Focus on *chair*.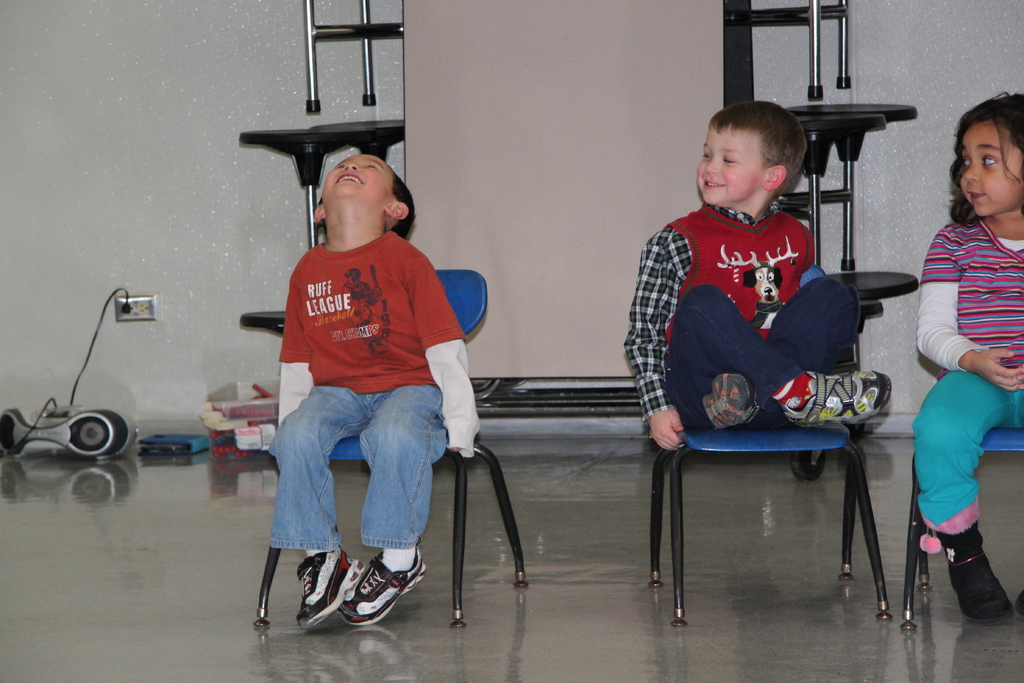
Focused at detection(660, 347, 924, 629).
